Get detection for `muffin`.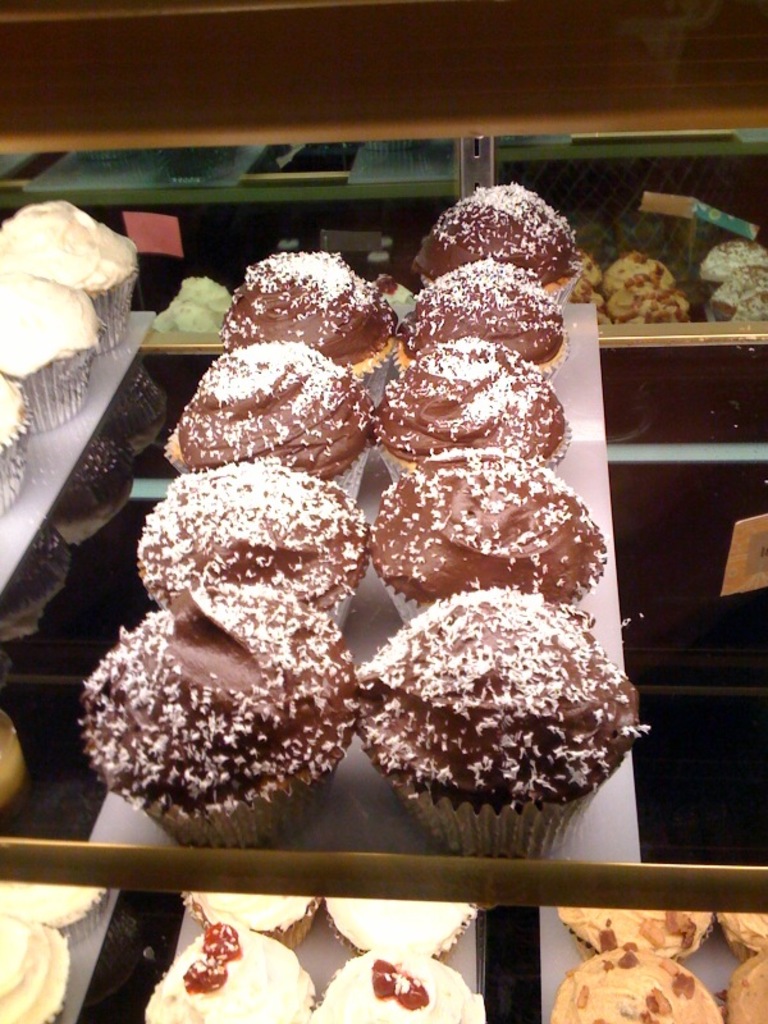
Detection: {"x1": 0, "y1": 205, "x2": 127, "y2": 351}.
